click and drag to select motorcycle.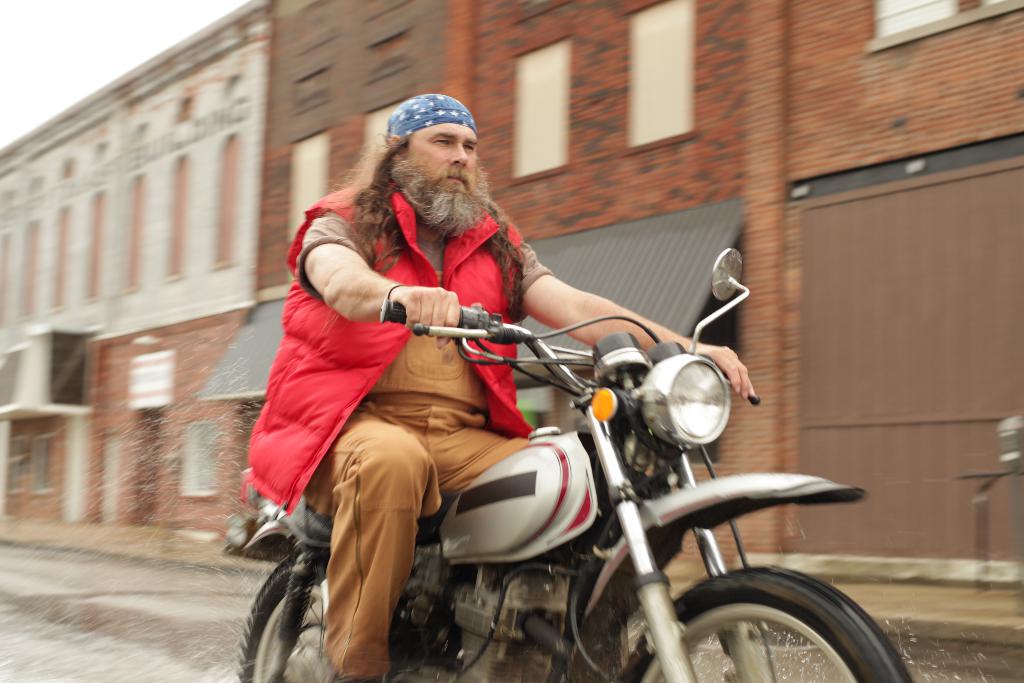
Selection: box(221, 250, 916, 682).
